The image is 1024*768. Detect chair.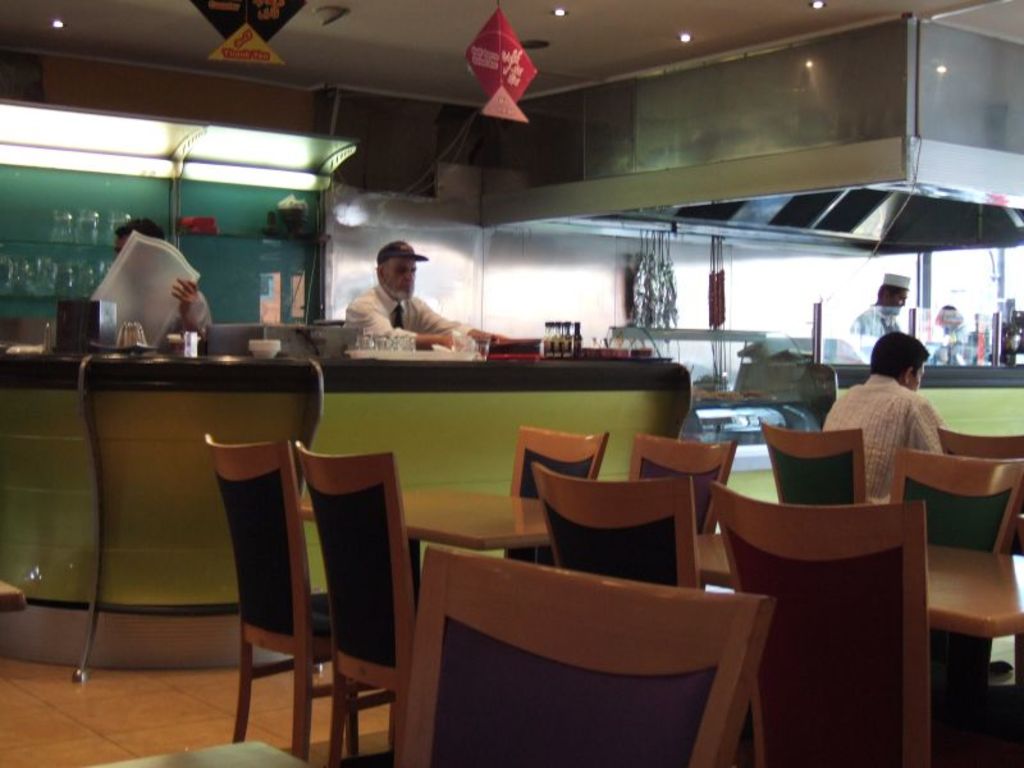
Detection: bbox=(494, 424, 608, 566).
